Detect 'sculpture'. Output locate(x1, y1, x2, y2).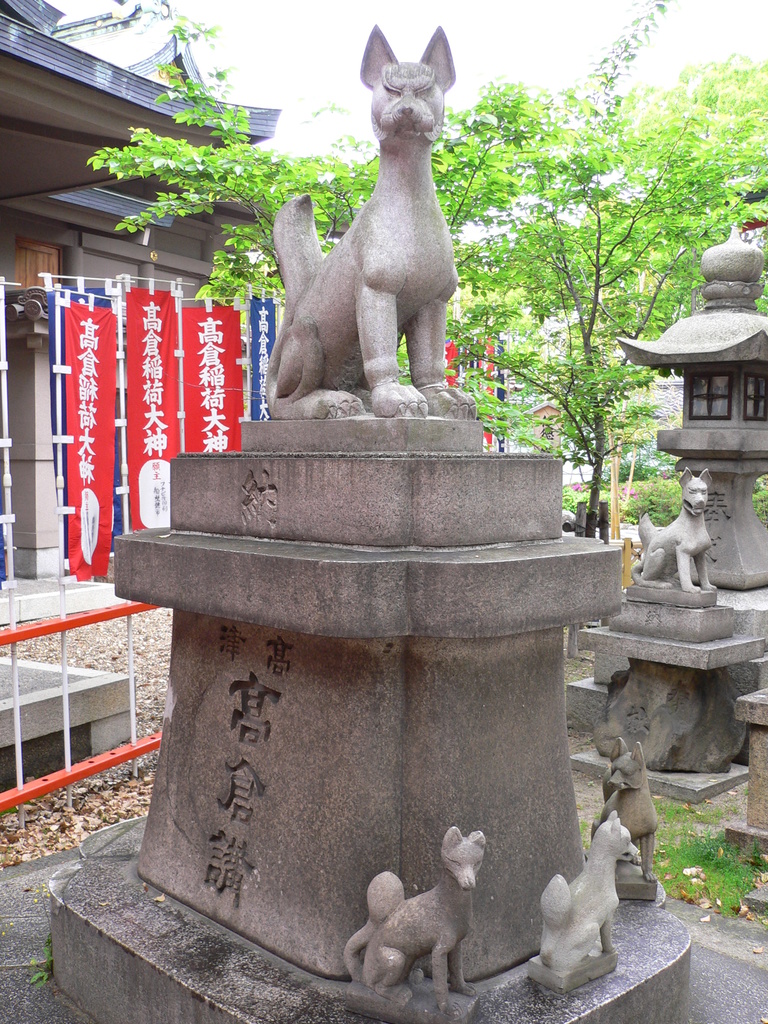
locate(263, 40, 497, 427).
